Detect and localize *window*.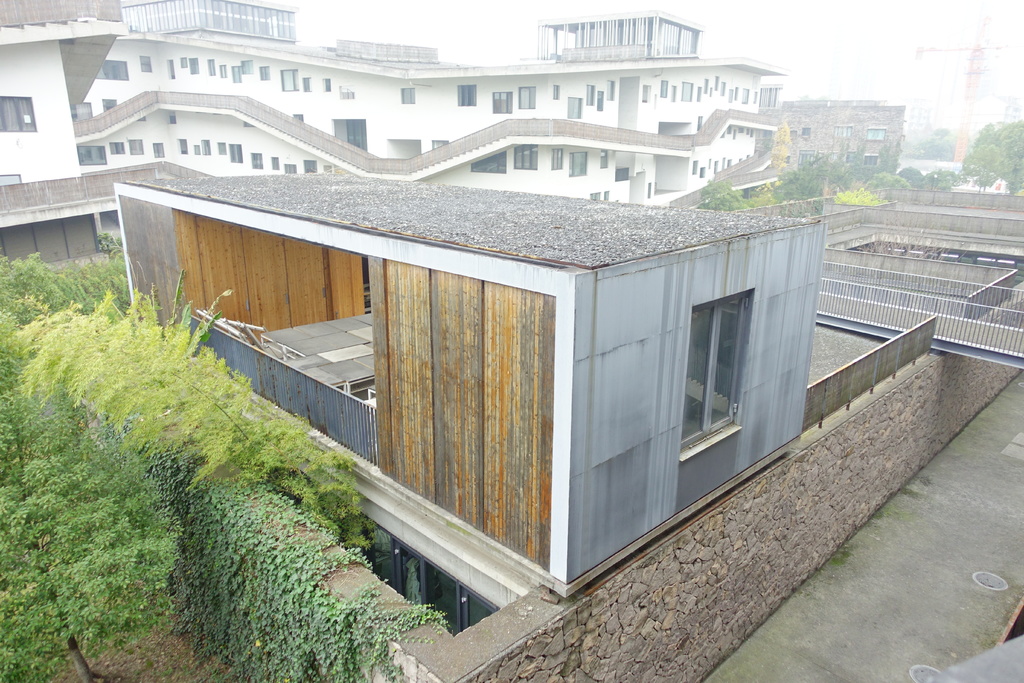
Localized at <bbox>0, 95, 35, 131</bbox>.
